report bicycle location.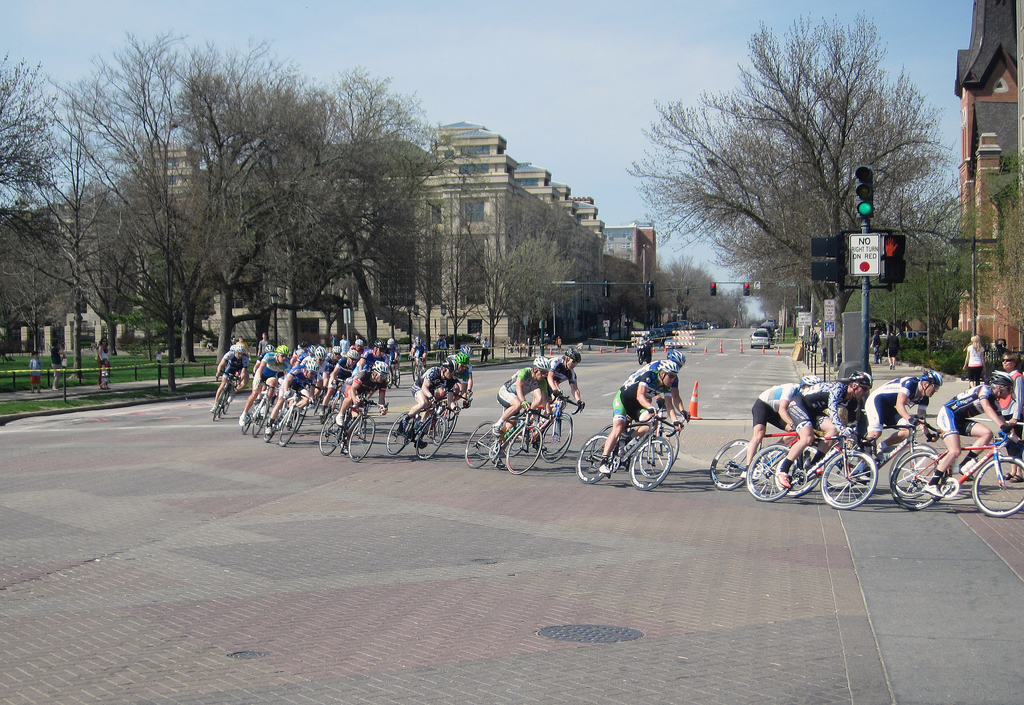
Report: region(365, 385, 446, 463).
